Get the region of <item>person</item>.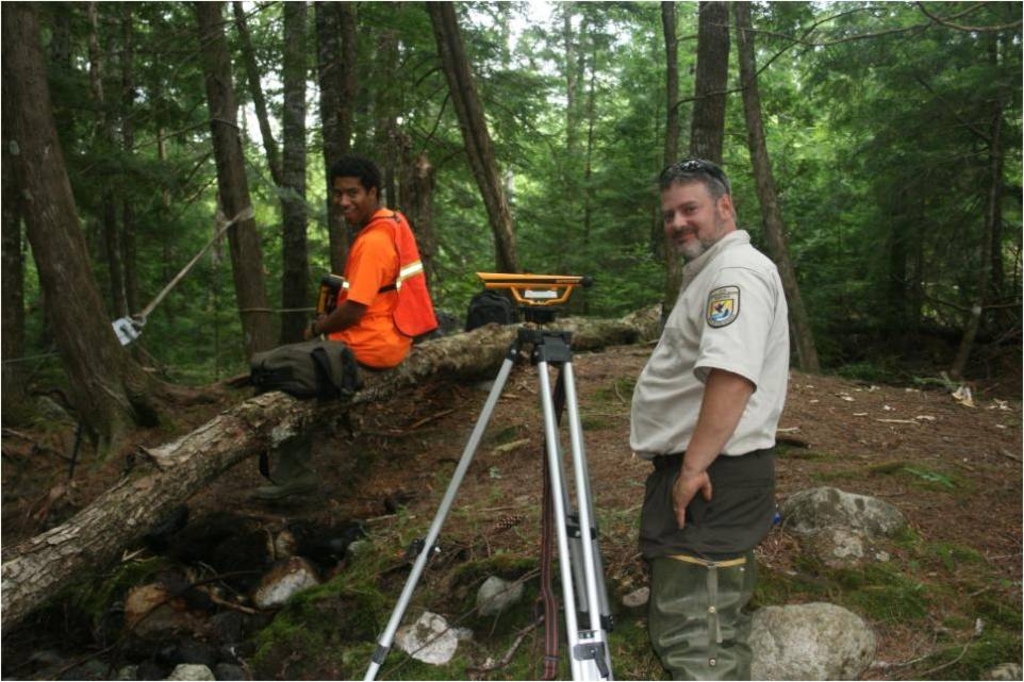
(626, 154, 791, 681).
